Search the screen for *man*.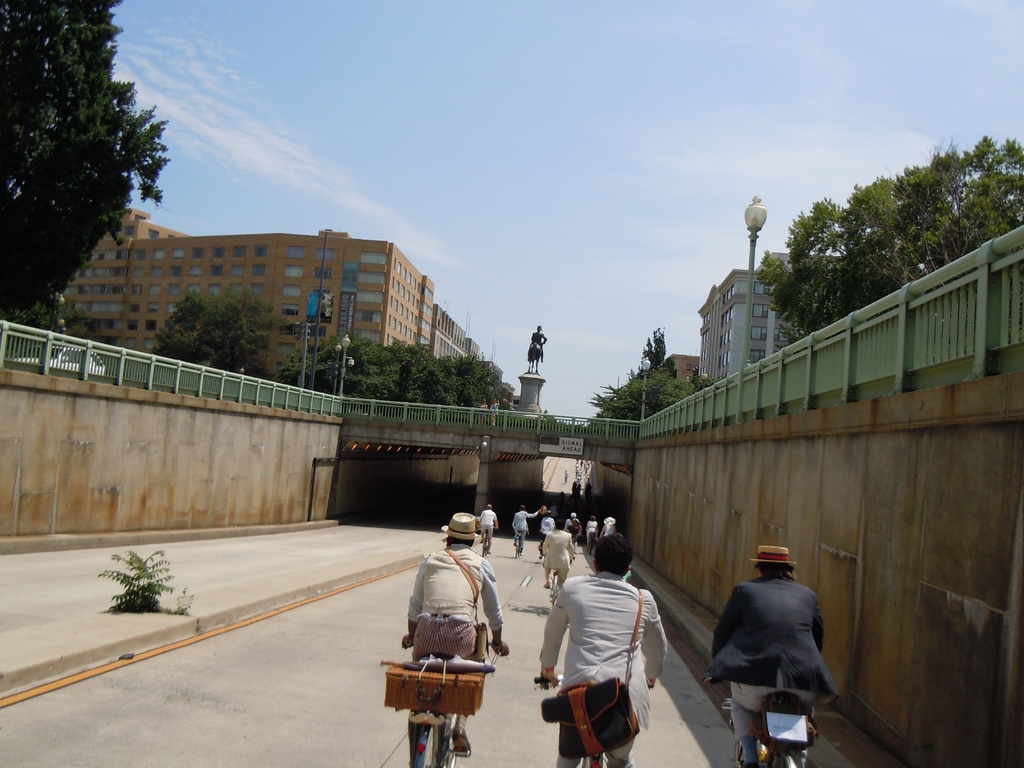
Found at 399,511,511,767.
